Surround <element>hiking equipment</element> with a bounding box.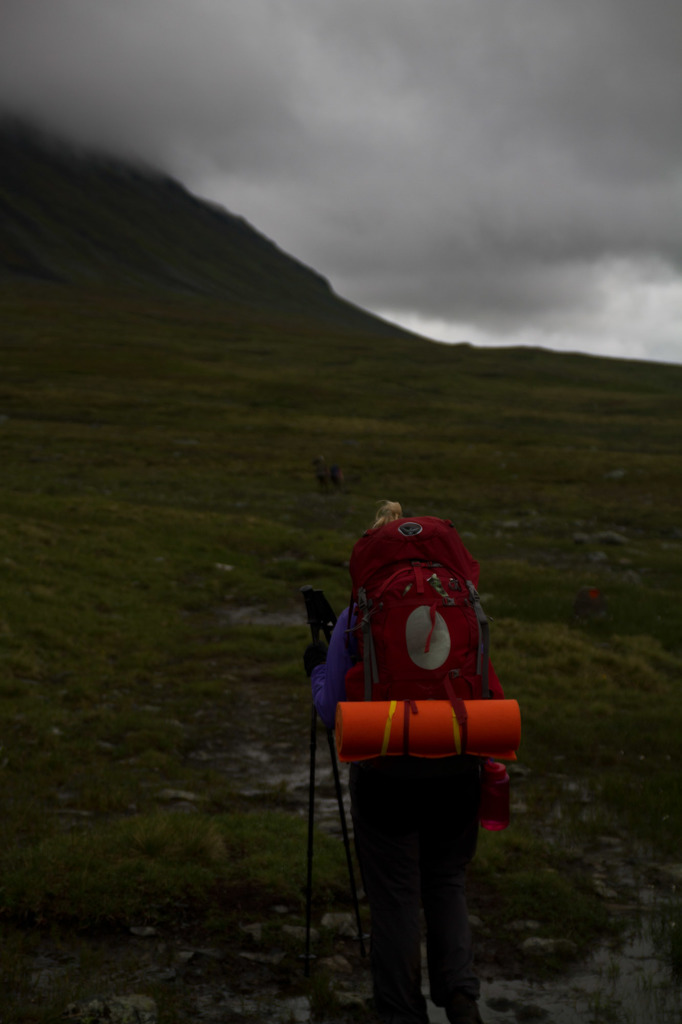
[x1=303, y1=593, x2=381, y2=981].
